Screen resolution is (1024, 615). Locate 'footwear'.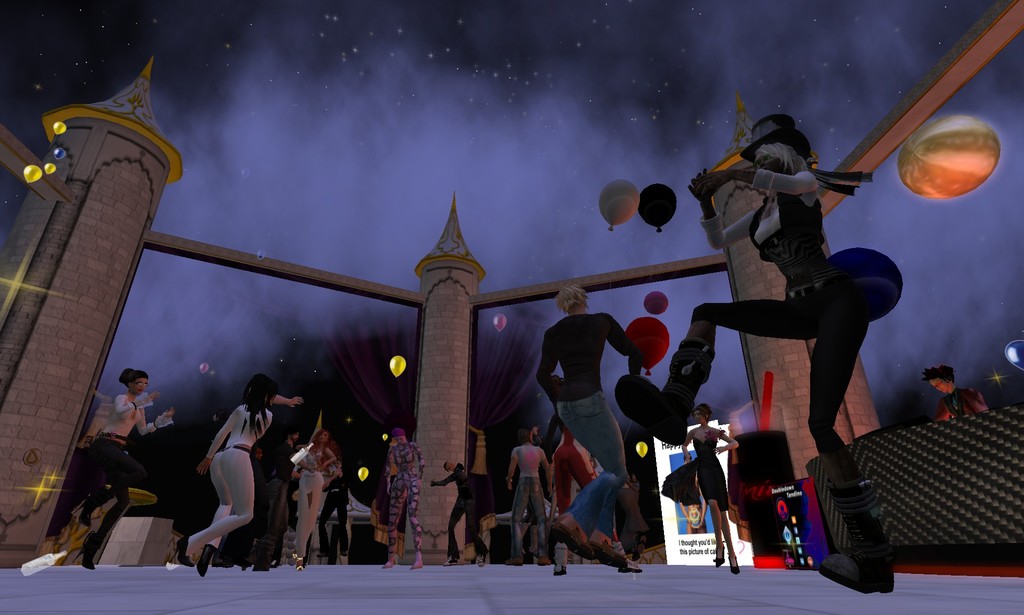
(815, 436, 905, 593).
